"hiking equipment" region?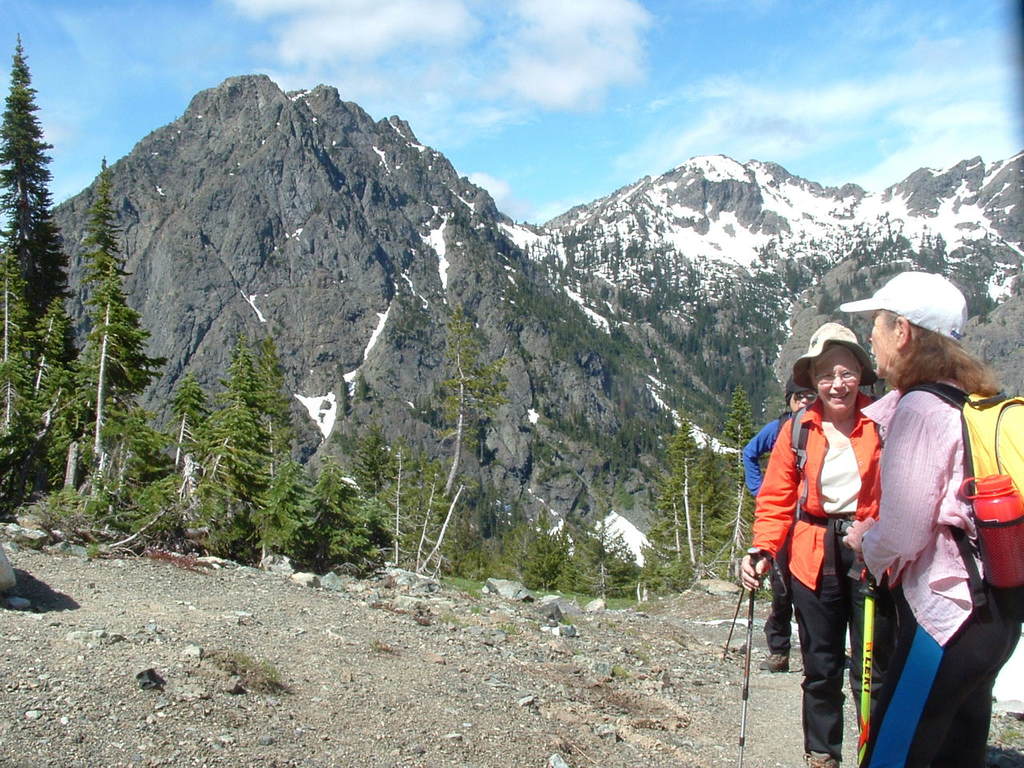
detection(782, 407, 819, 507)
